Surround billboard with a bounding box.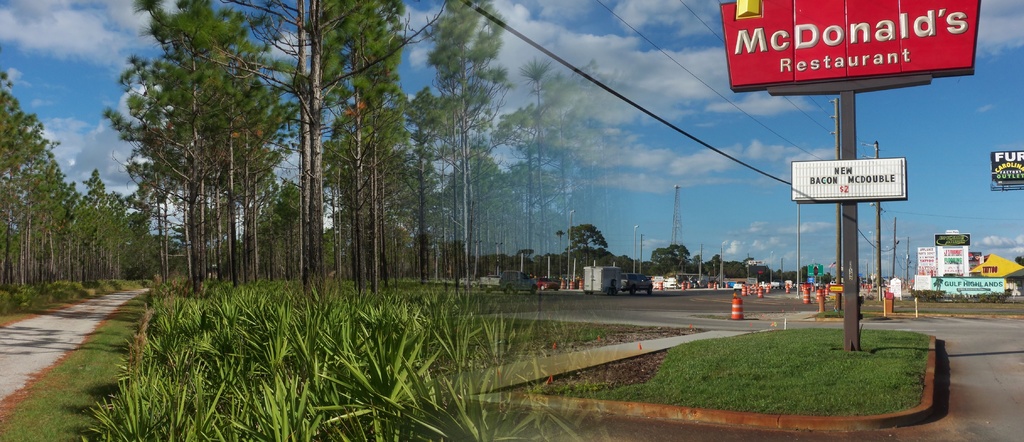
l=789, t=155, r=902, b=203.
